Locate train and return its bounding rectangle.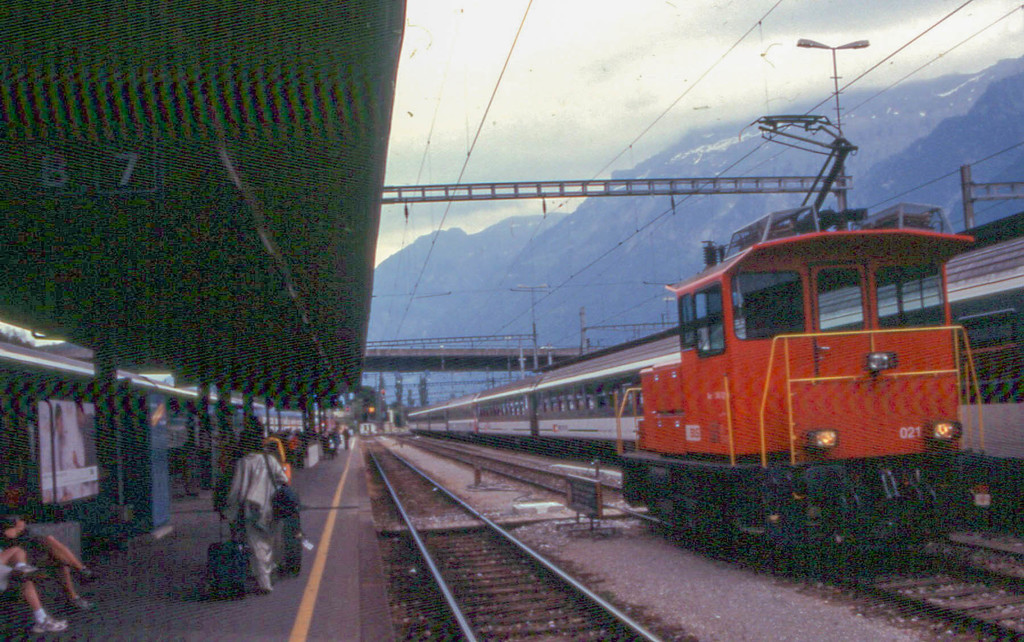
select_region(406, 236, 1023, 512).
